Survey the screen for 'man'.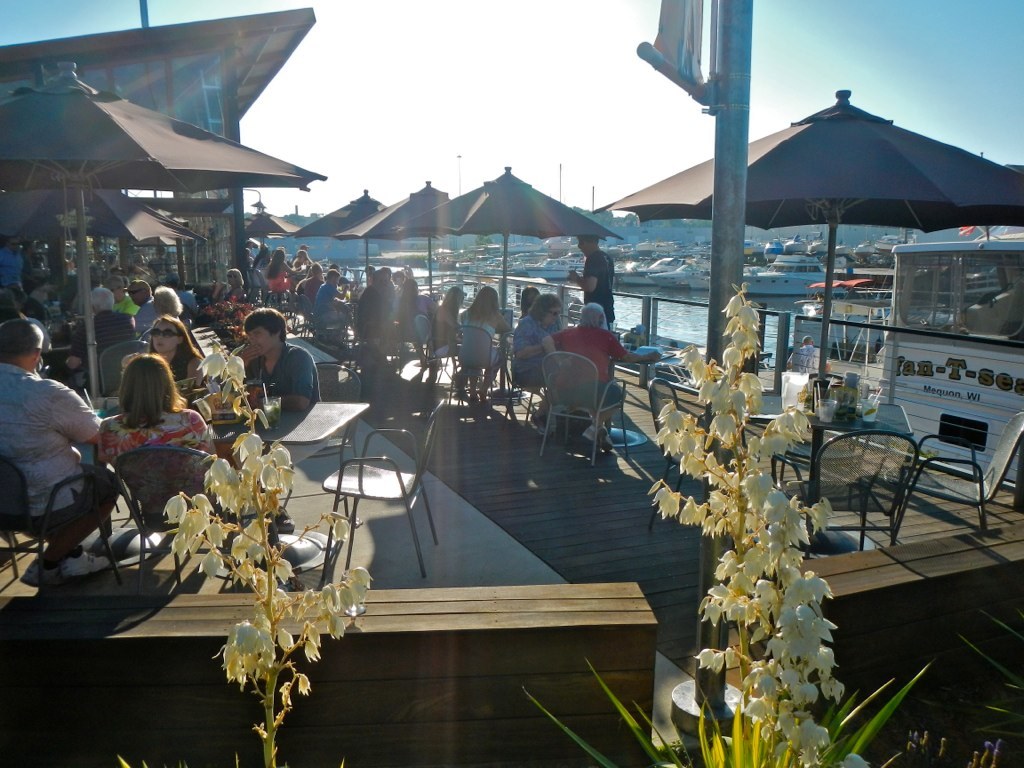
Survey found: x1=1 y1=306 x2=117 y2=575.
